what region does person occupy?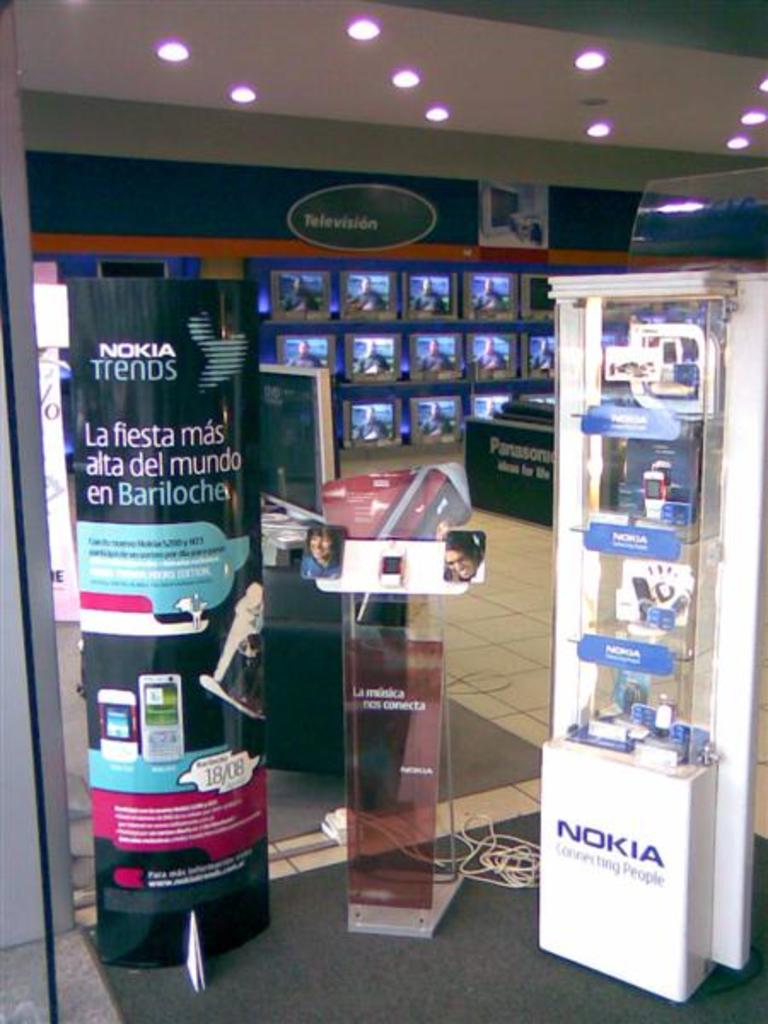
(353,282,389,309).
